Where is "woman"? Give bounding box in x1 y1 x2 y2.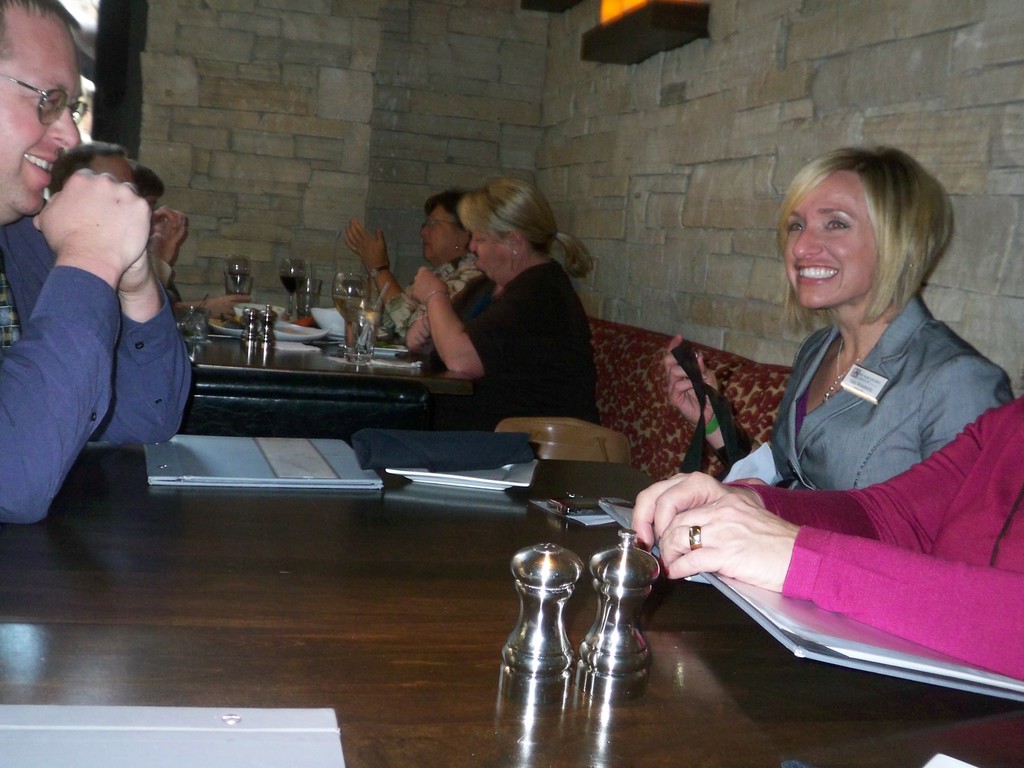
337 191 496 340.
